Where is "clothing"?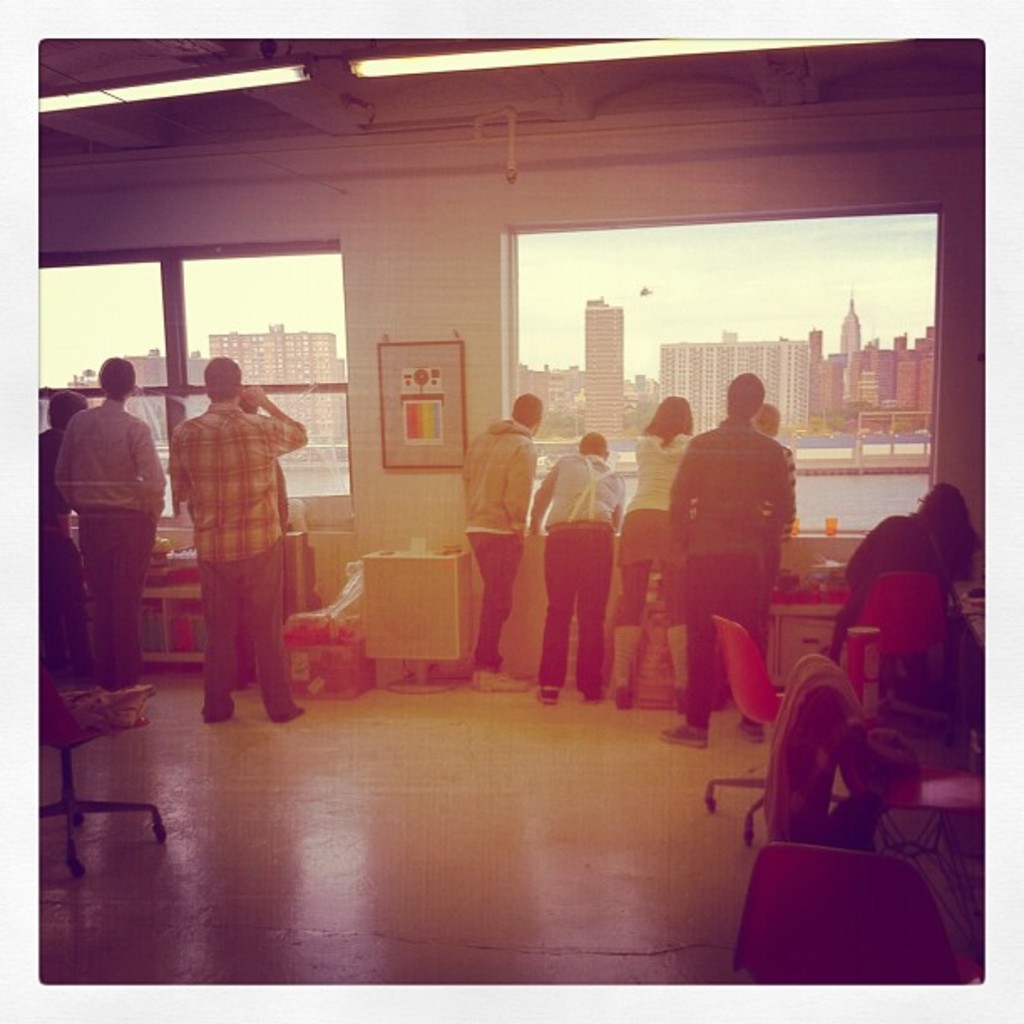
bbox(619, 420, 691, 574).
